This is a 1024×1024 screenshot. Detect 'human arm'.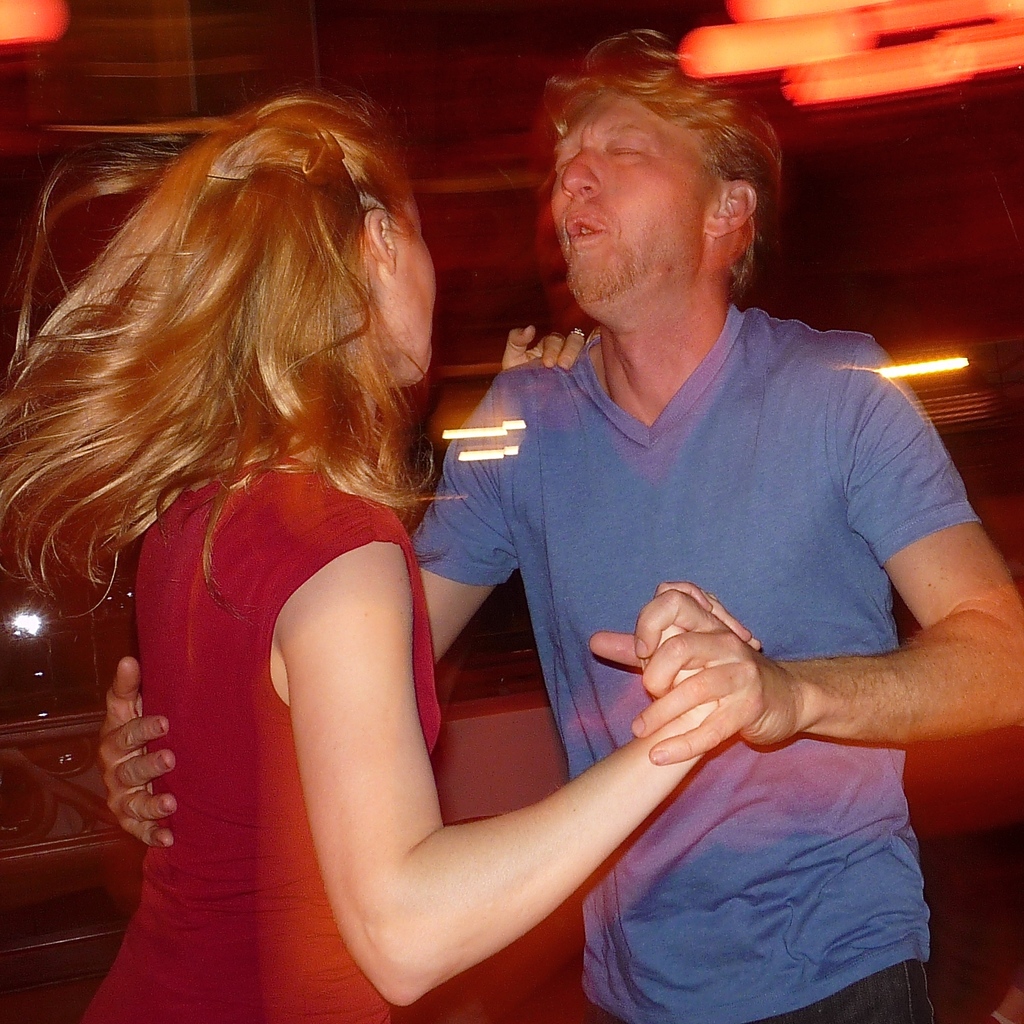
crop(559, 312, 1019, 774).
